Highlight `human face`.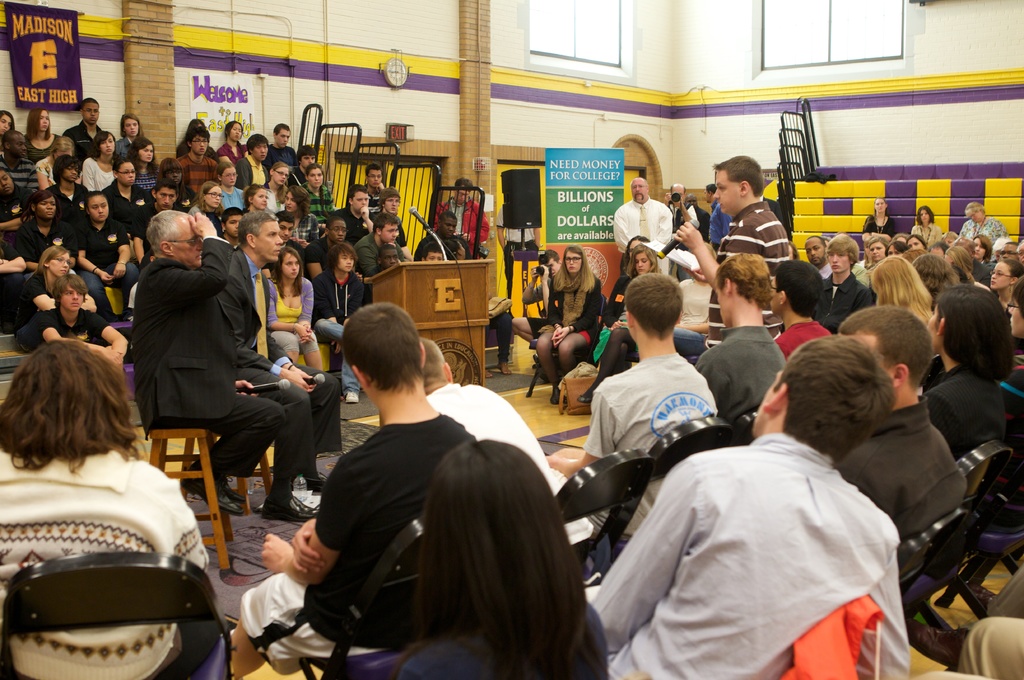
Highlighted region: bbox(441, 221, 457, 239).
